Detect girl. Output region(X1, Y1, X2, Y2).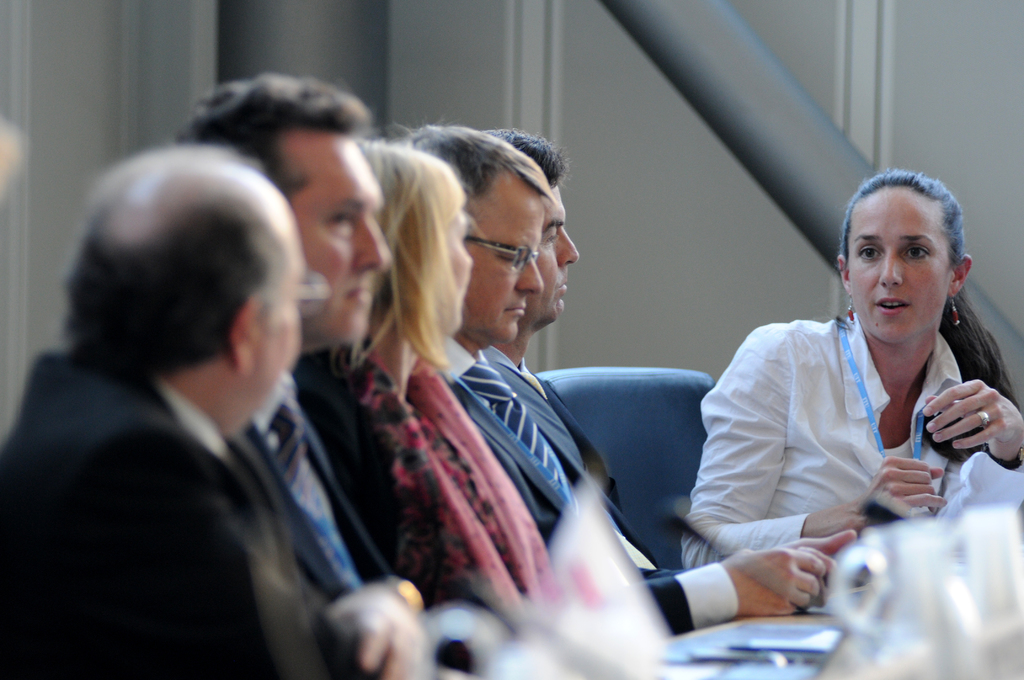
region(678, 165, 1023, 571).
